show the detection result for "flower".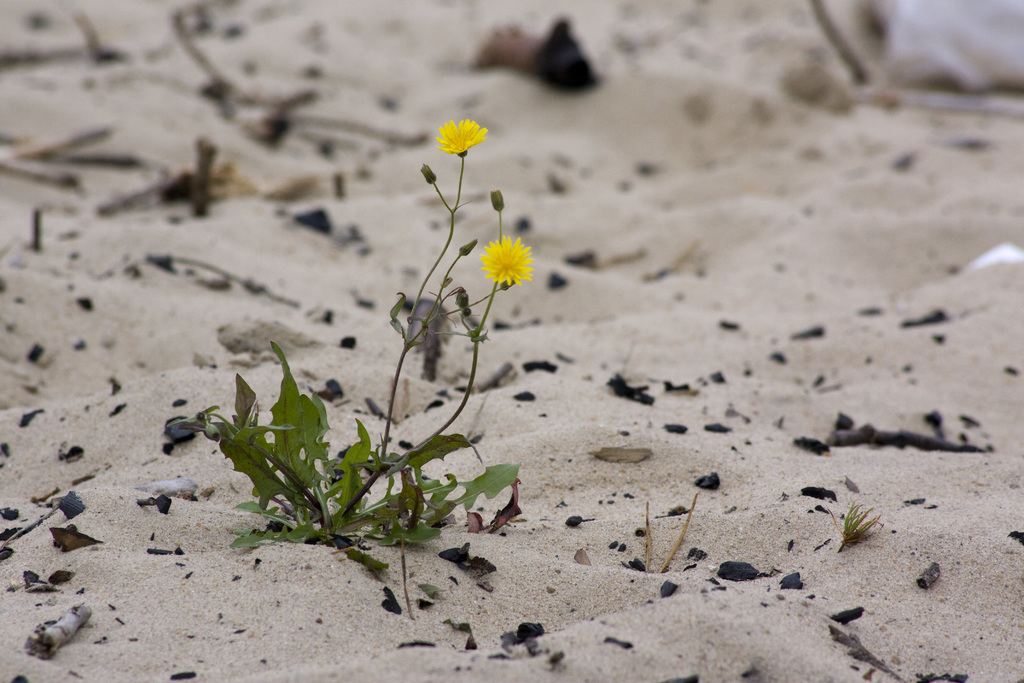
detection(455, 239, 481, 255).
